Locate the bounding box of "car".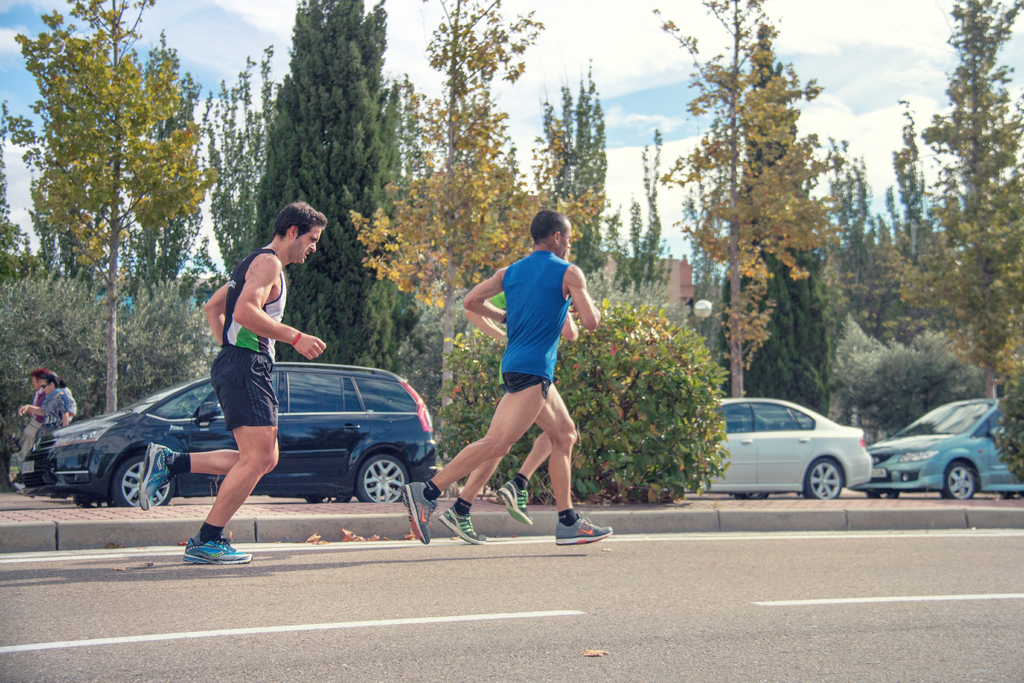
Bounding box: select_region(669, 399, 872, 499).
